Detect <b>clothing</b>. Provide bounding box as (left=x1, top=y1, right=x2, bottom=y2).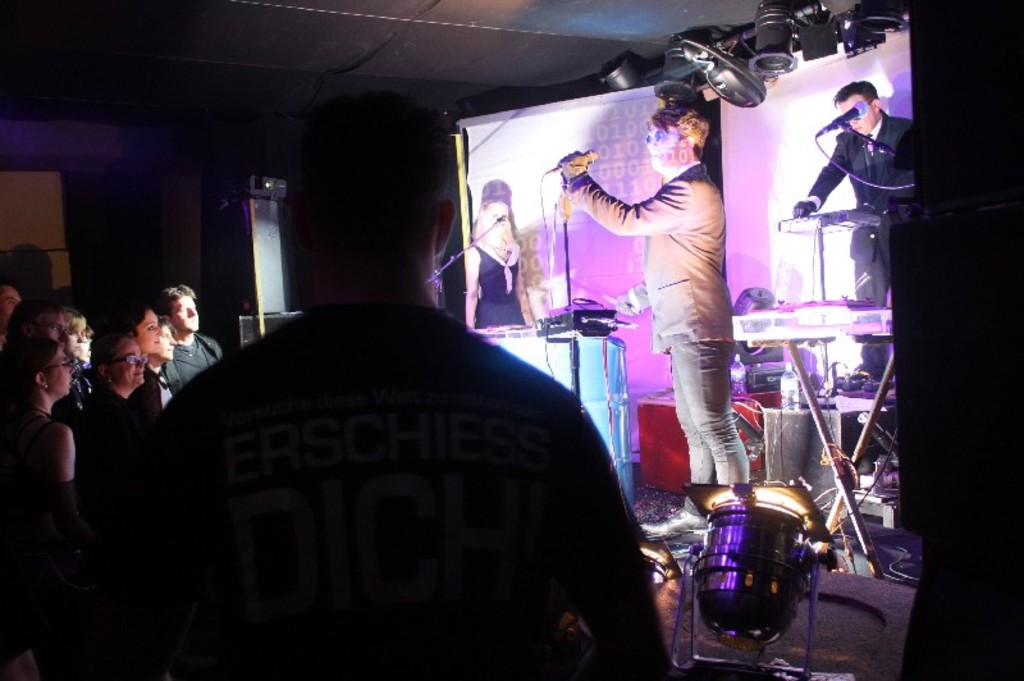
(left=163, top=329, right=232, bottom=410).
